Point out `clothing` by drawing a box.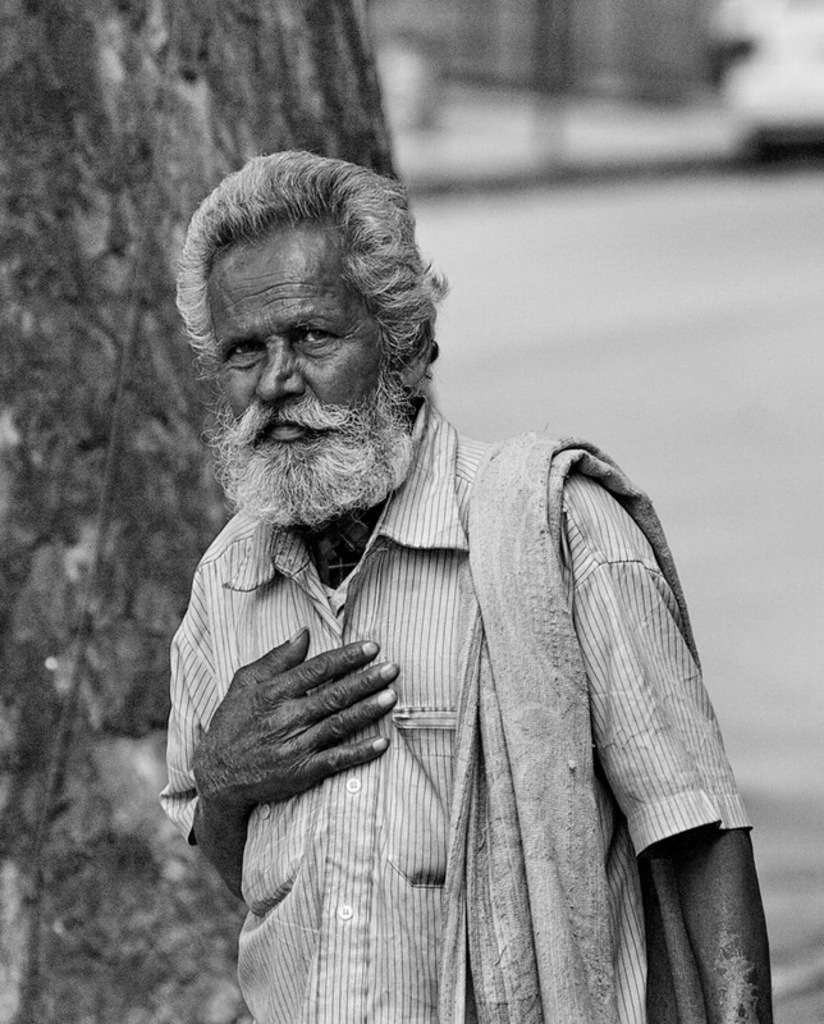
(173,383,805,1023).
